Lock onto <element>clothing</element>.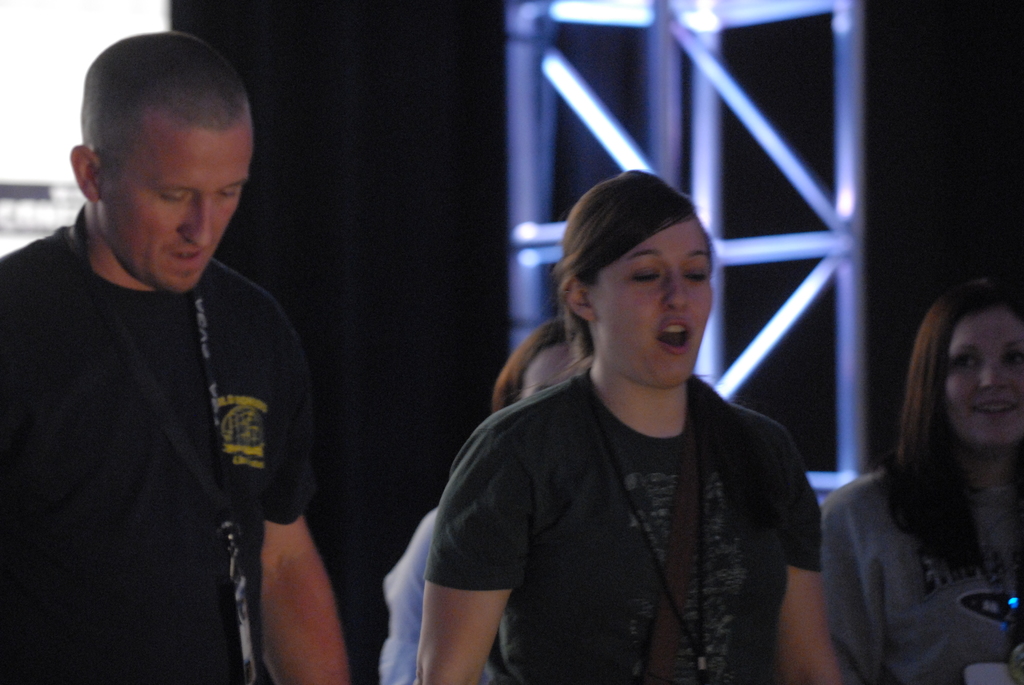
Locked: 0:203:325:684.
